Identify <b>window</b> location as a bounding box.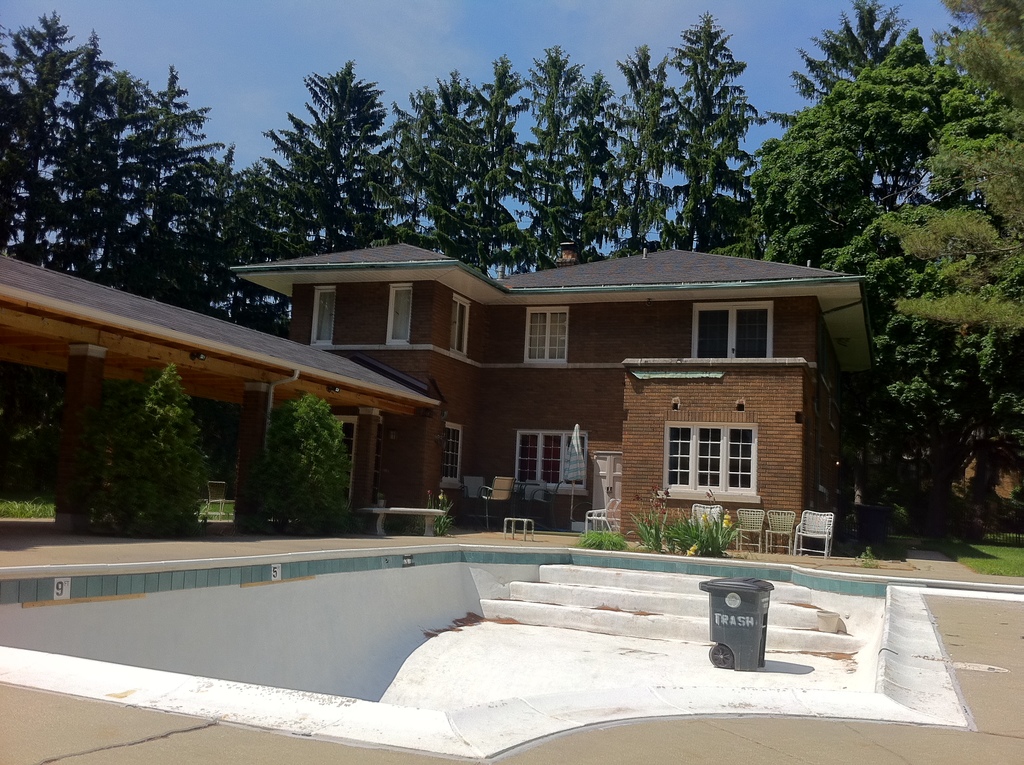
Rect(436, 425, 461, 487).
